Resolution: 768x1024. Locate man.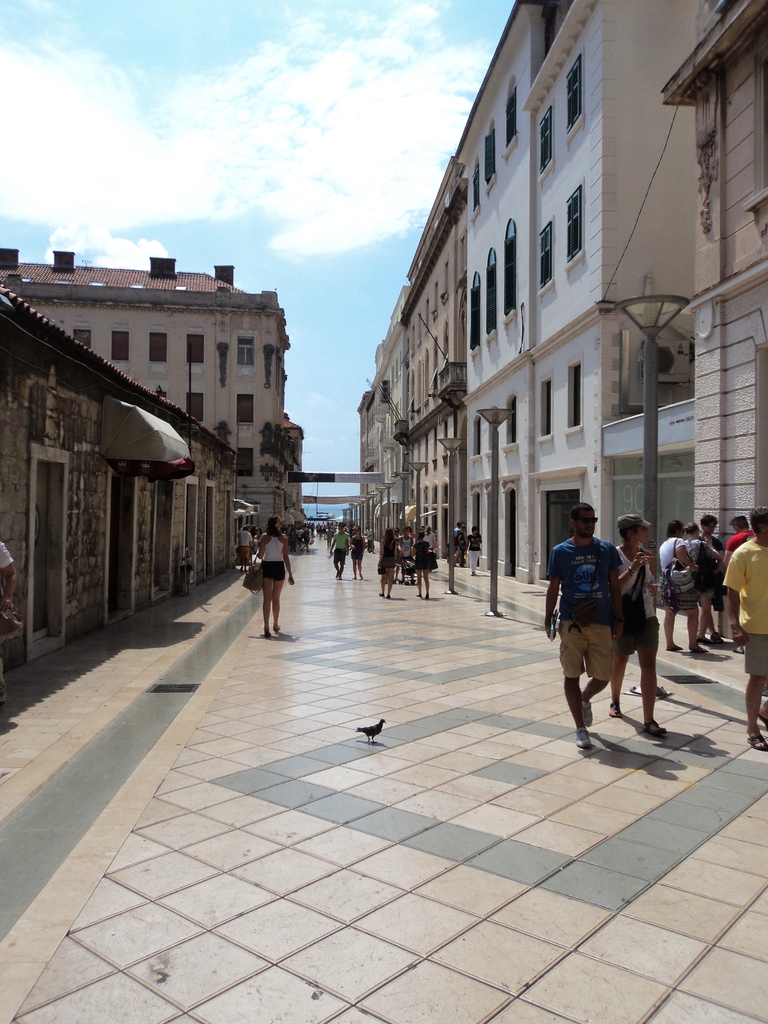
[721,504,767,753].
